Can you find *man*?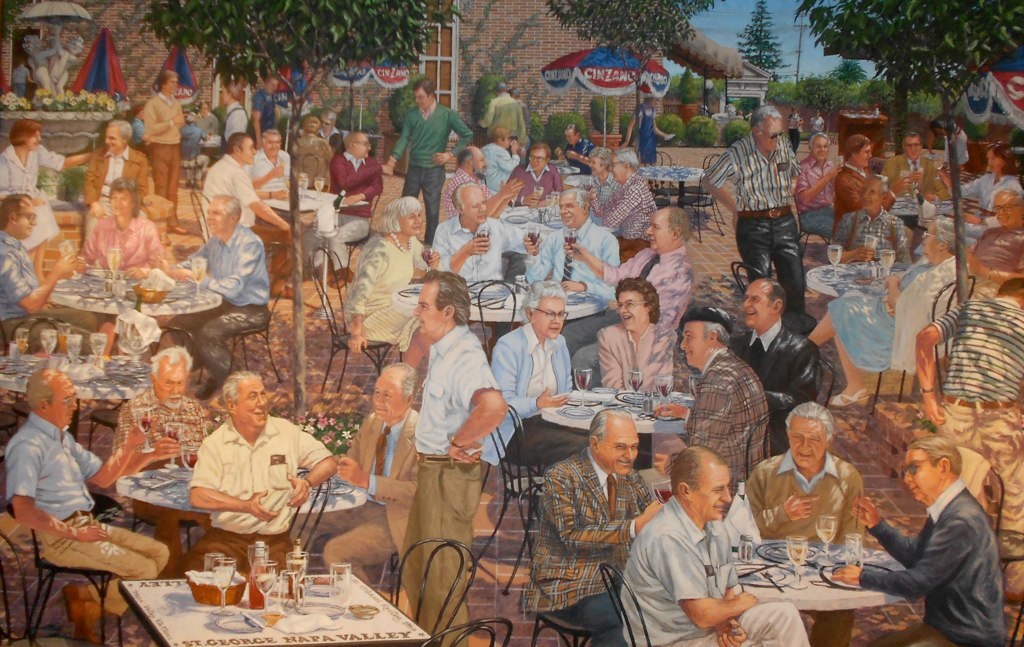
Yes, bounding box: bbox=(892, 130, 949, 203).
